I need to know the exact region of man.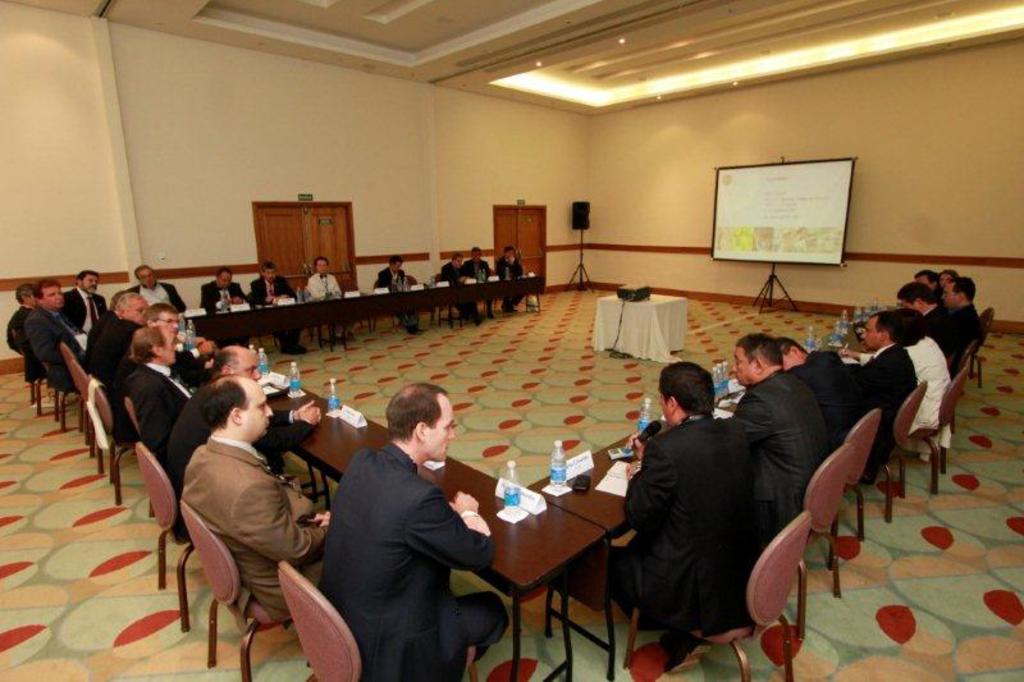
Region: (x1=847, y1=308, x2=918, y2=482).
